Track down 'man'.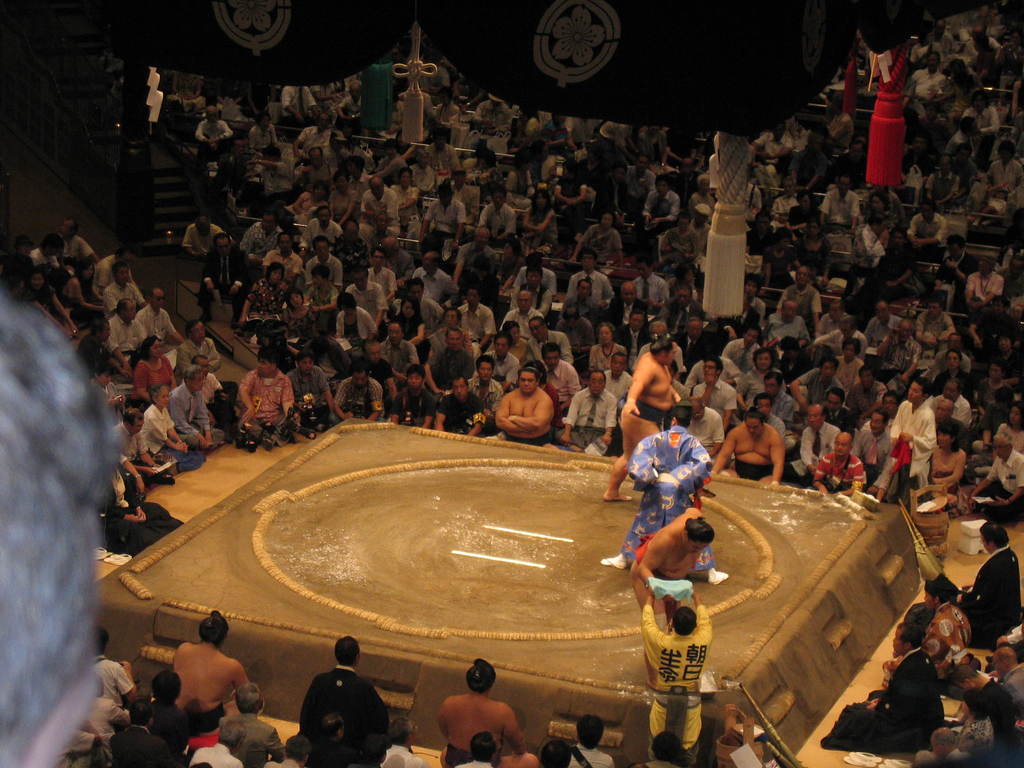
Tracked to 861:229:915:312.
